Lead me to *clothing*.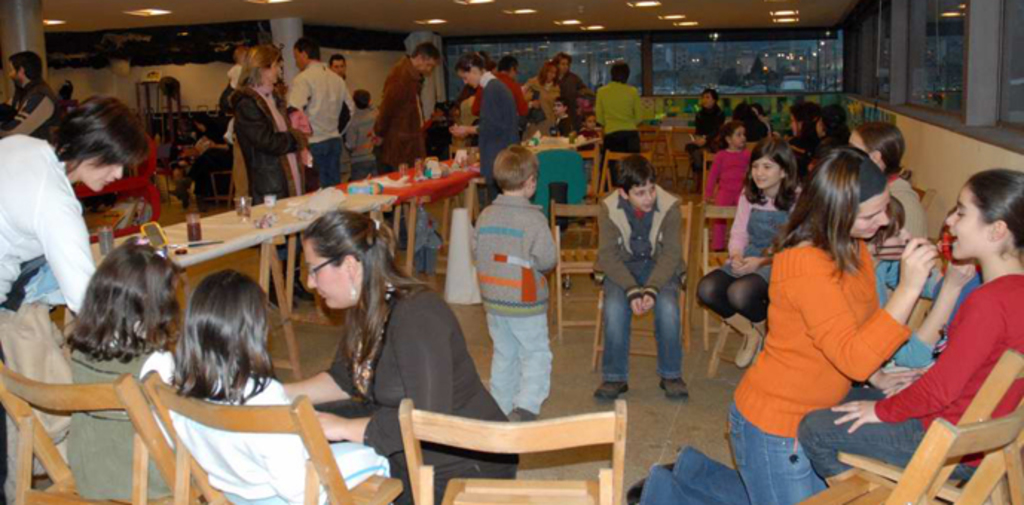
Lead to BBox(325, 287, 522, 504).
